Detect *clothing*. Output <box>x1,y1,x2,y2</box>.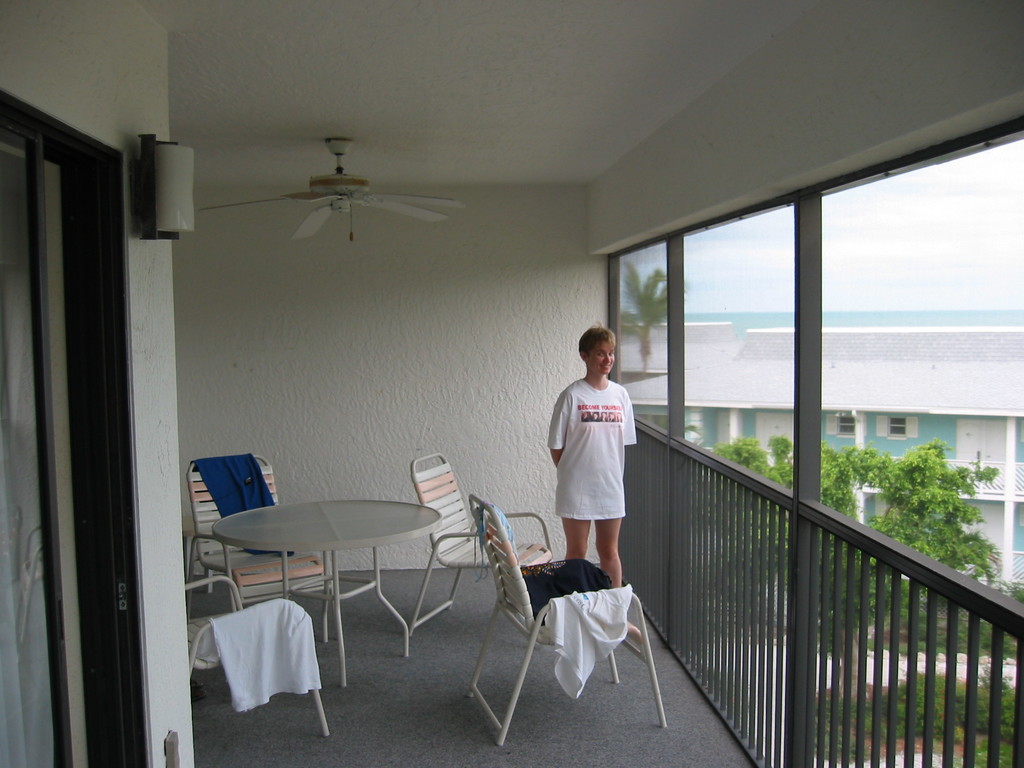
<box>540,584,629,697</box>.
